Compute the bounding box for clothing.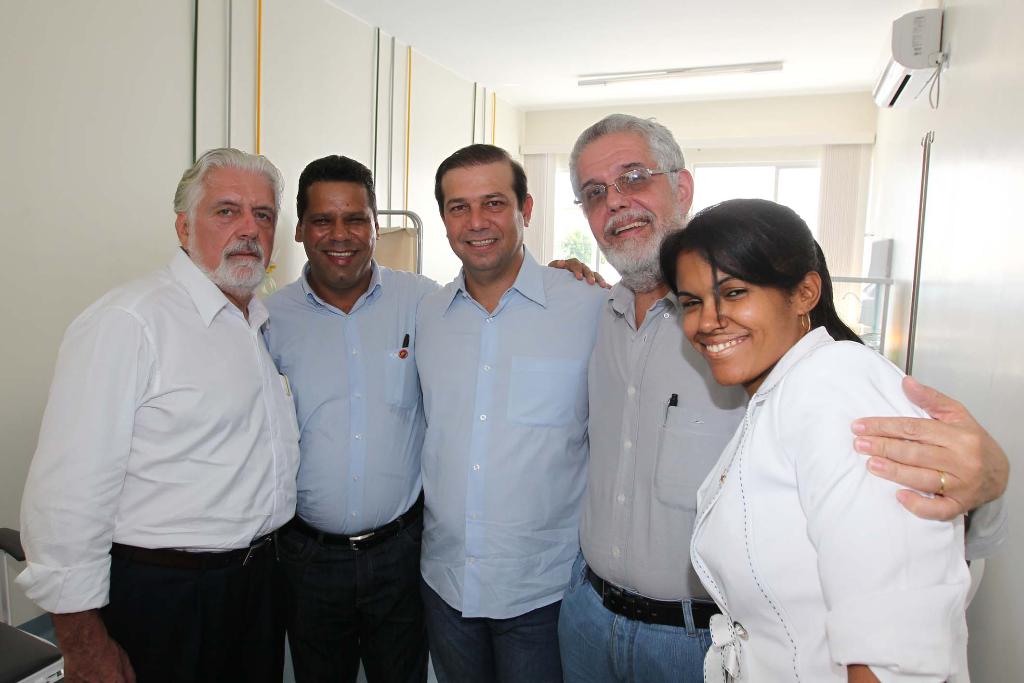
bbox=[545, 549, 728, 678].
